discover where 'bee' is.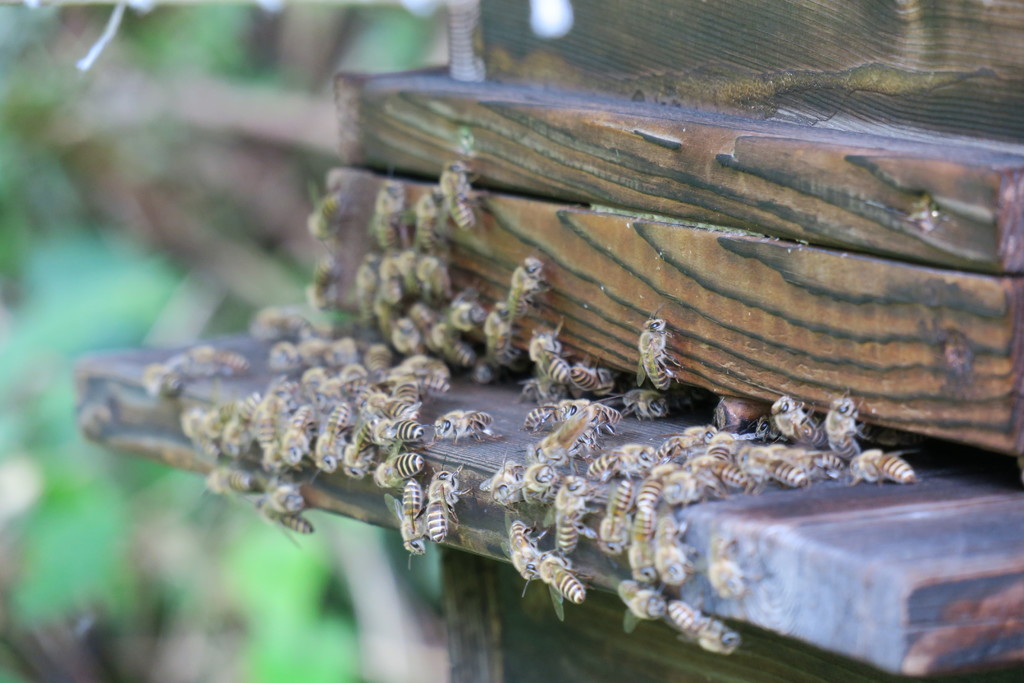
Discovered at <bbox>630, 473, 664, 511</bbox>.
